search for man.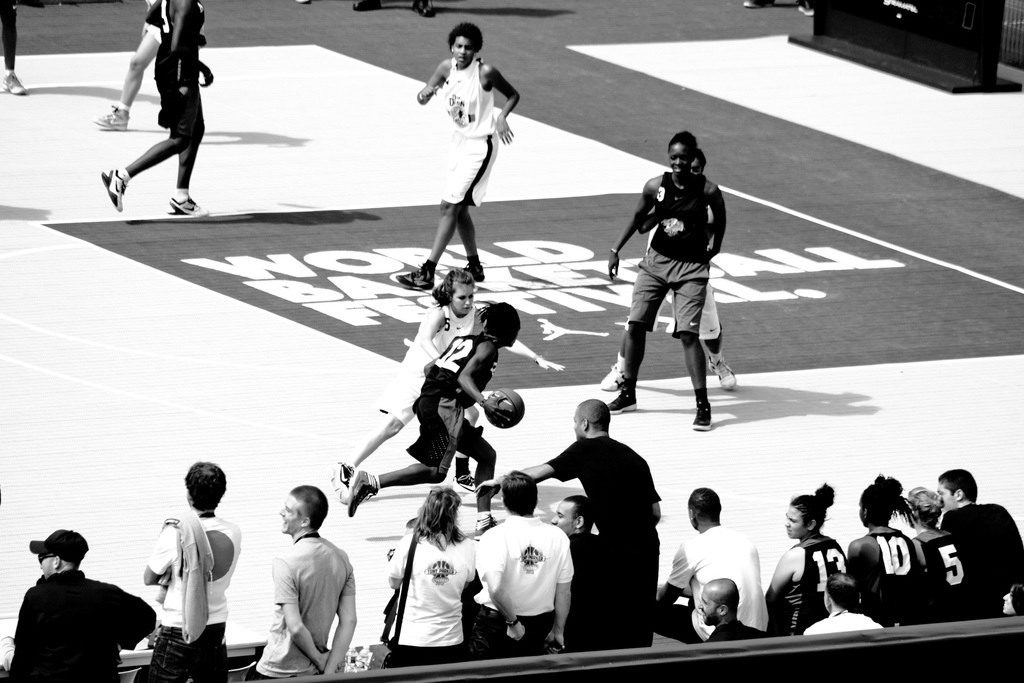
Found at [930,468,1023,613].
